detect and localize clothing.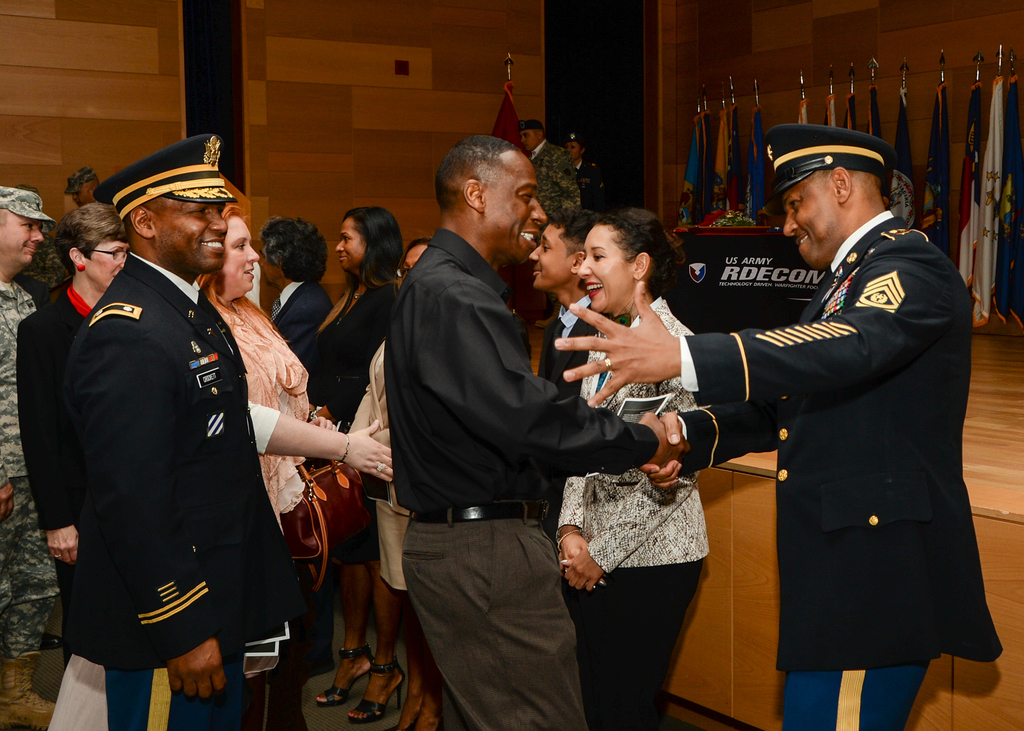
Localized at bbox(60, 250, 294, 730).
